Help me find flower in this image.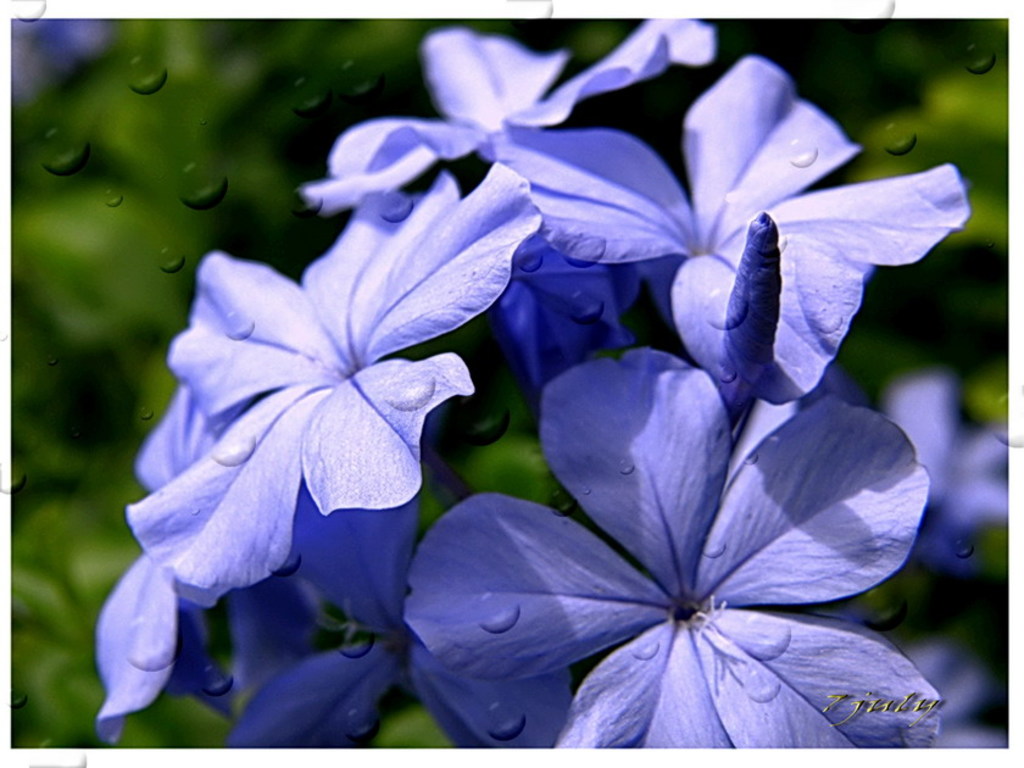
Found it: [416, 373, 919, 758].
